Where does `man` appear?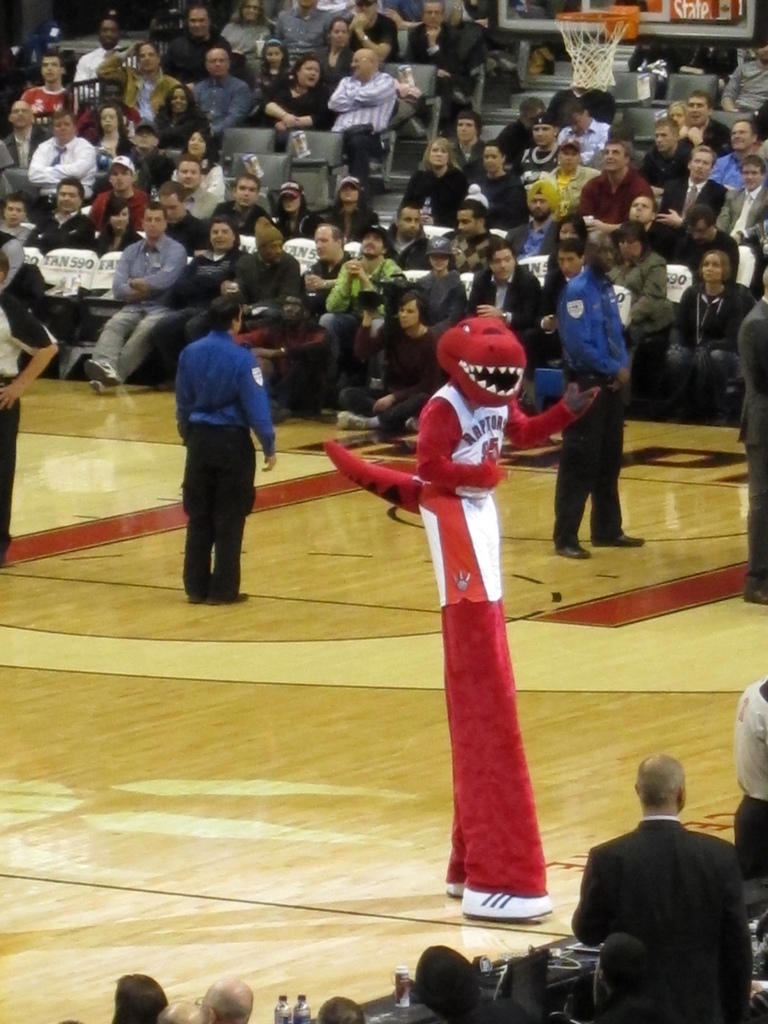
Appears at select_region(557, 228, 652, 557).
